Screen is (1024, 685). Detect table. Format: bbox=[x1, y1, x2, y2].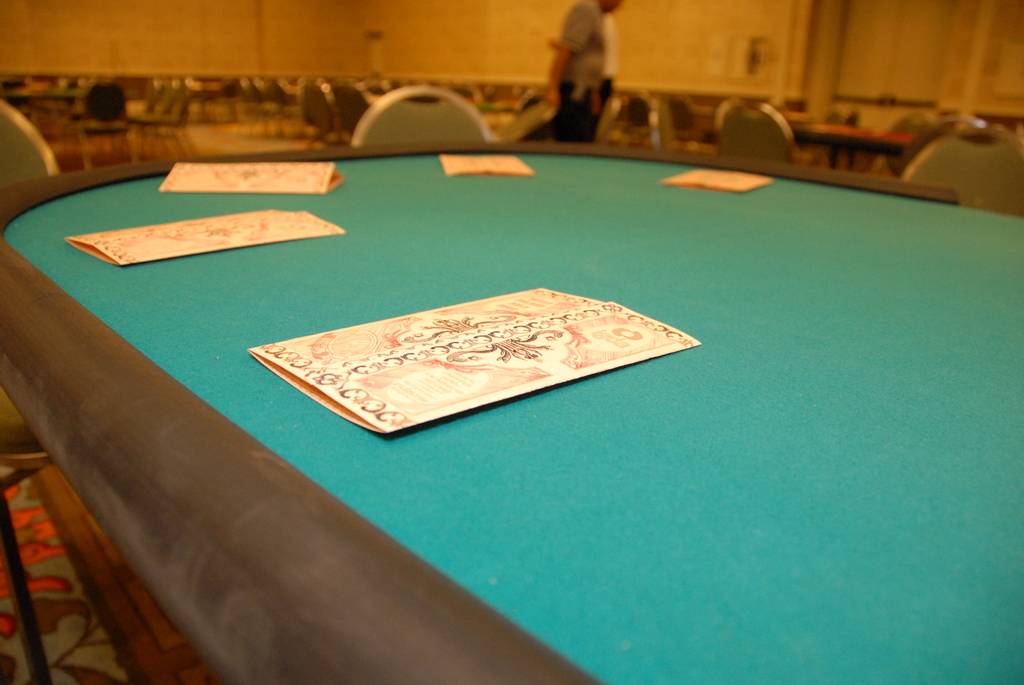
bbox=[0, 140, 1021, 684].
